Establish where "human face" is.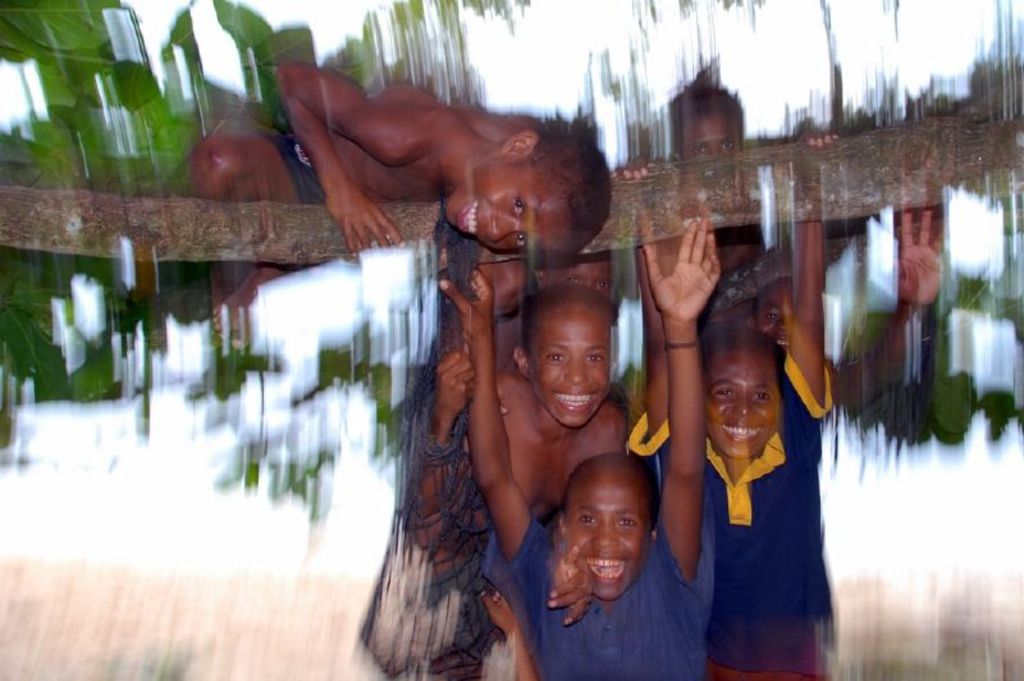
Established at 573,480,648,598.
